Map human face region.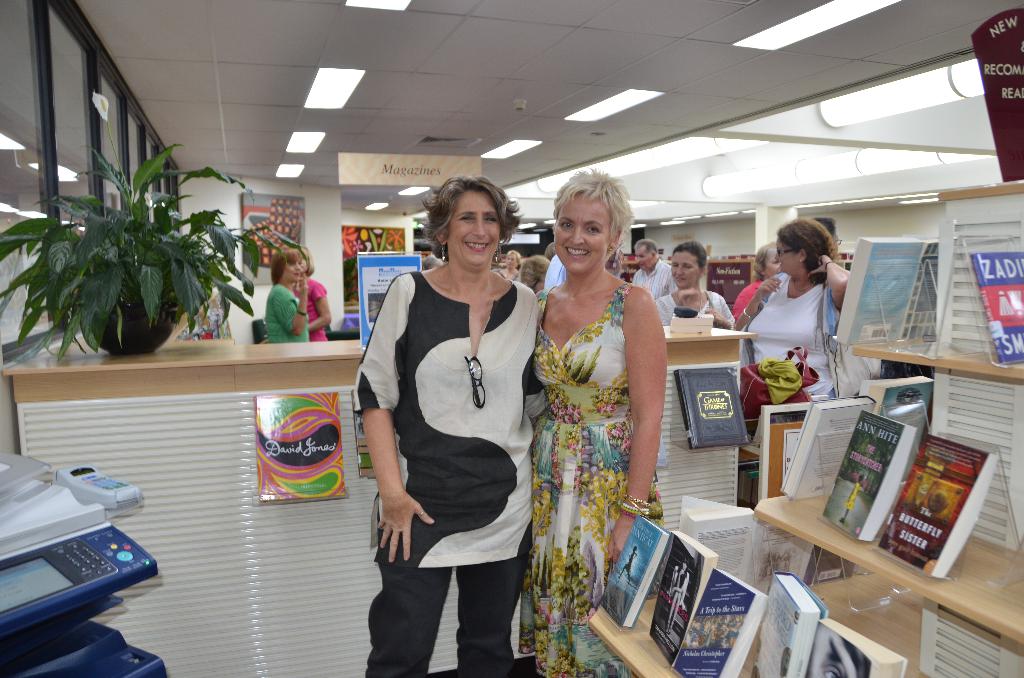
Mapped to <region>452, 188, 497, 267</region>.
